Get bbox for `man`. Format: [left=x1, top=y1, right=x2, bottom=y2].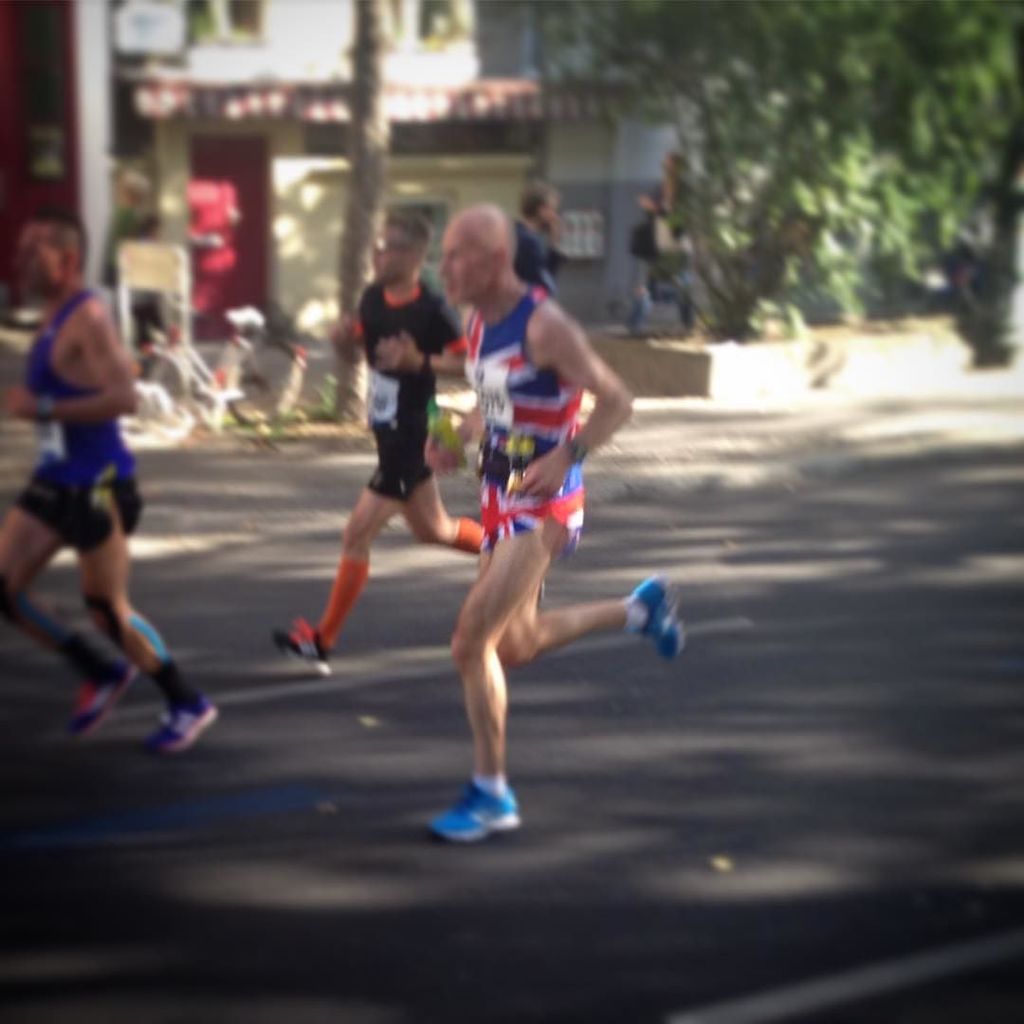
[left=0, top=203, right=217, bottom=752].
